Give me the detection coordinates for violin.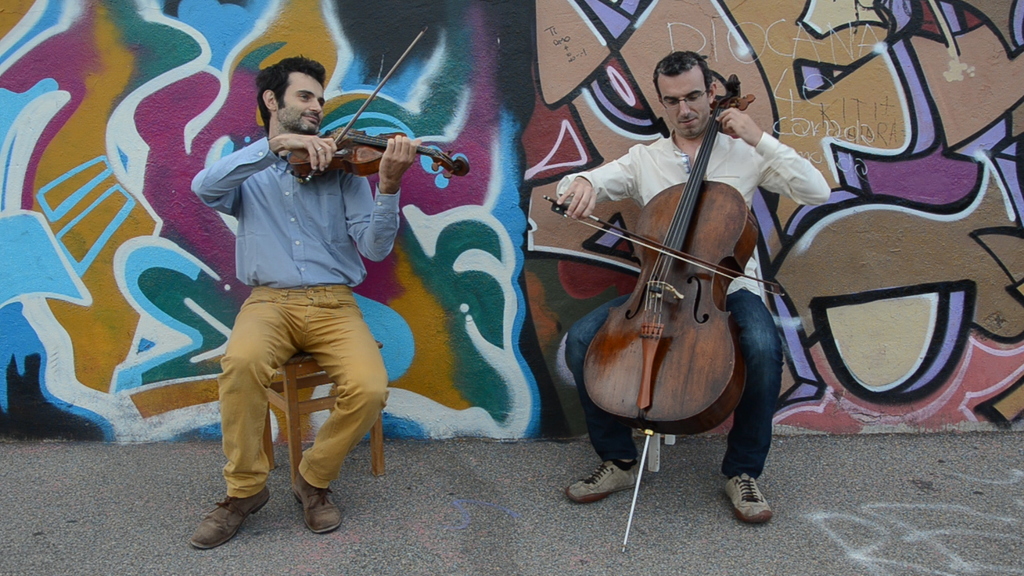
291:27:470:186.
